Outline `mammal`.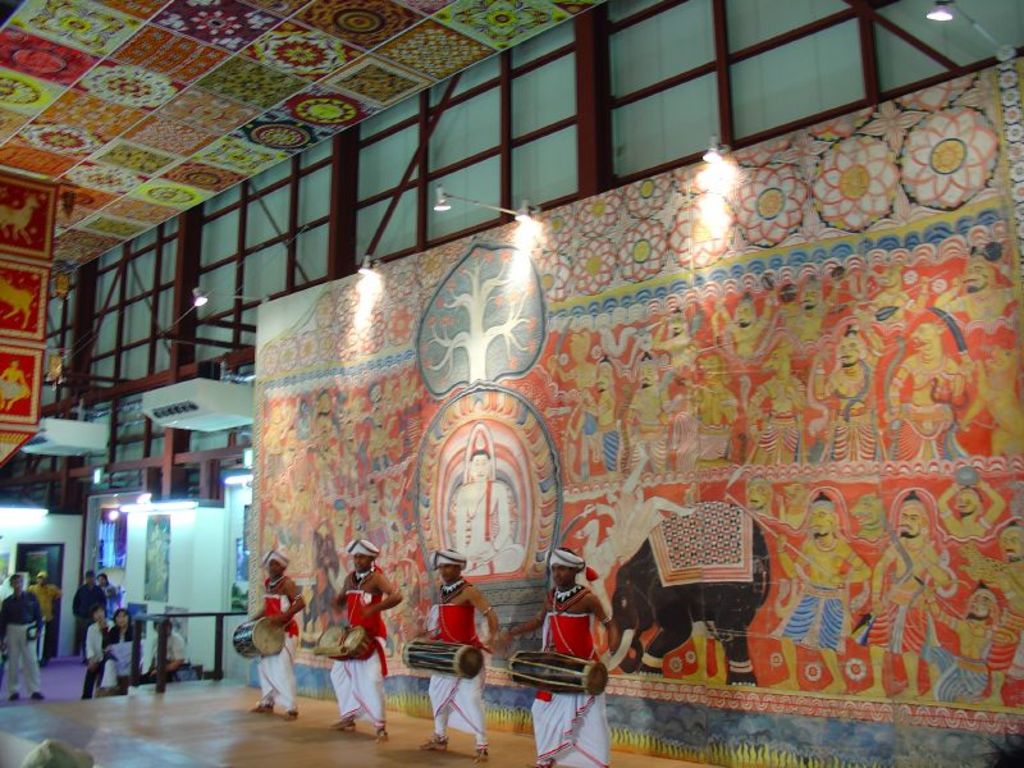
Outline: pyautogui.locateOnScreen(417, 550, 500, 762).
